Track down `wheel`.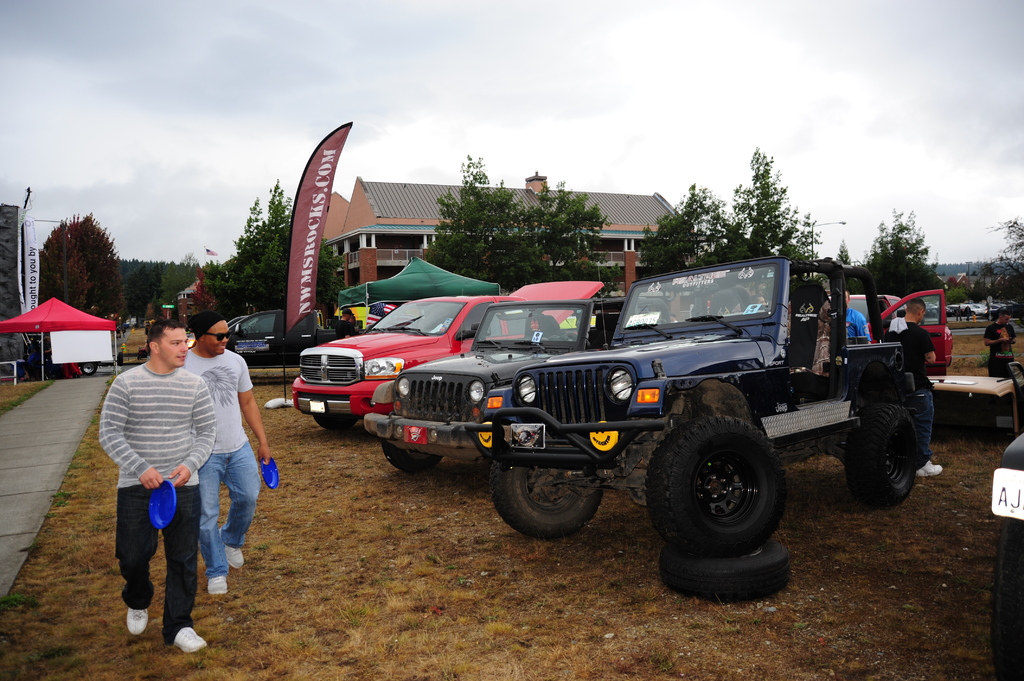
Tracked to (left=314, top=413, right=356, bottom=427).
